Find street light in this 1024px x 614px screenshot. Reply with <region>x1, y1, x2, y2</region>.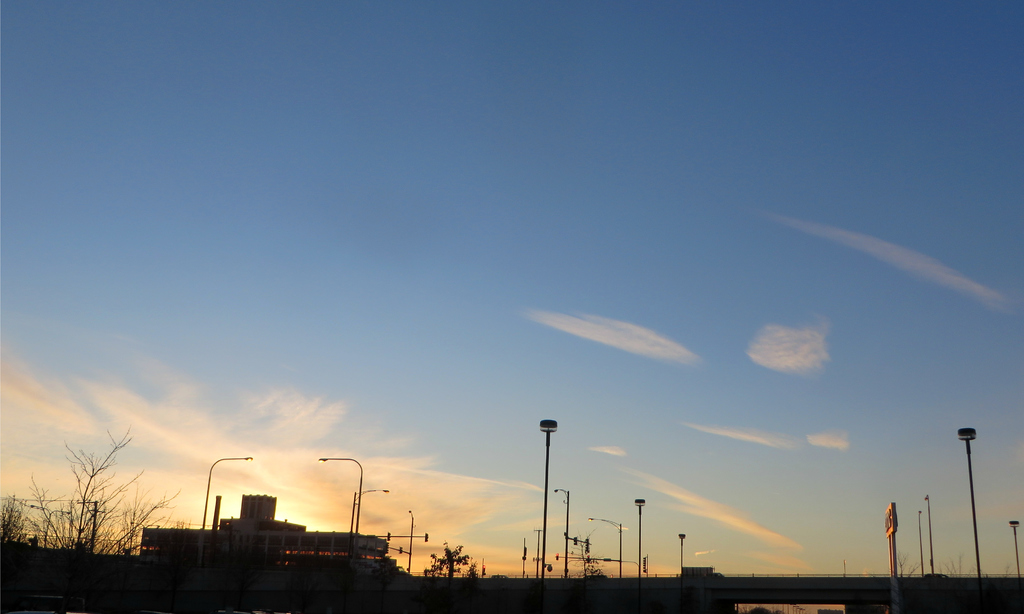
<region>917, 510, 921, 579</region>.
